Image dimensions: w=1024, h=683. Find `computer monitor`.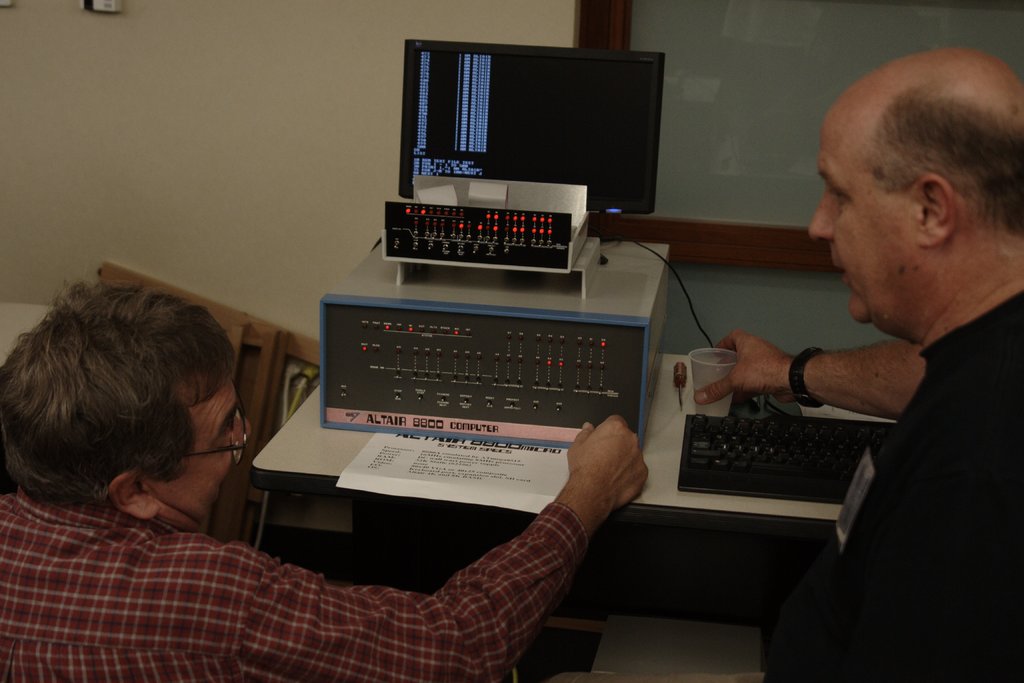
{"left": 398, "top": 34, "right": 669, "bottom": 249}.
